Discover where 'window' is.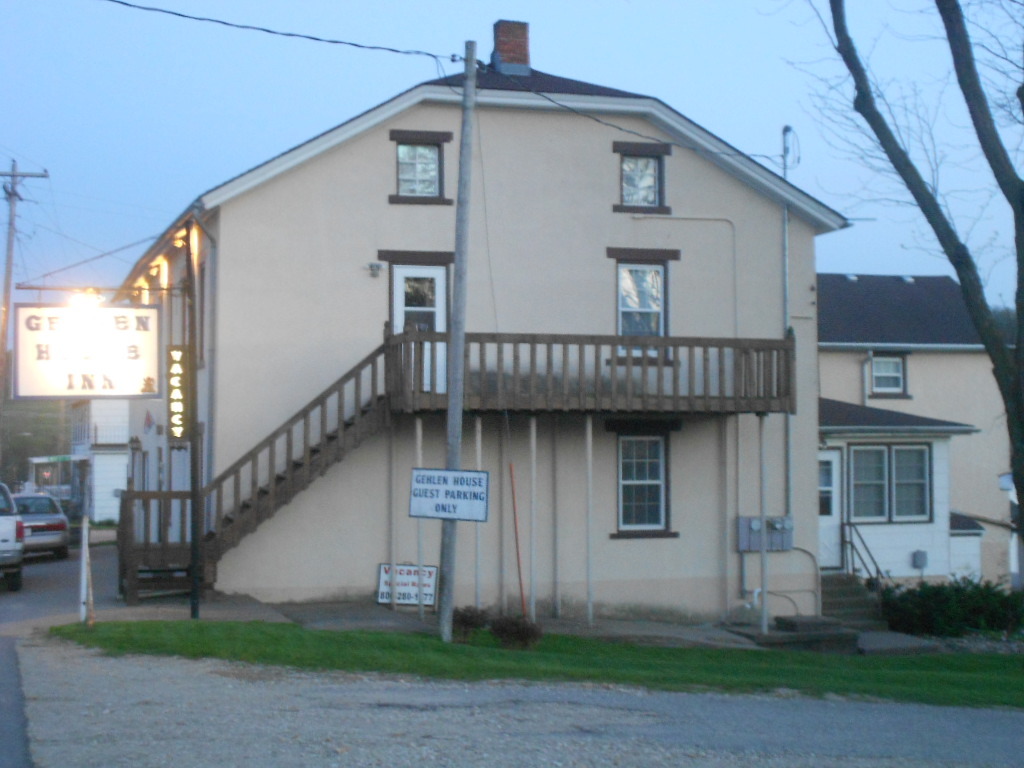
Discovered at (605,419,681,546).
